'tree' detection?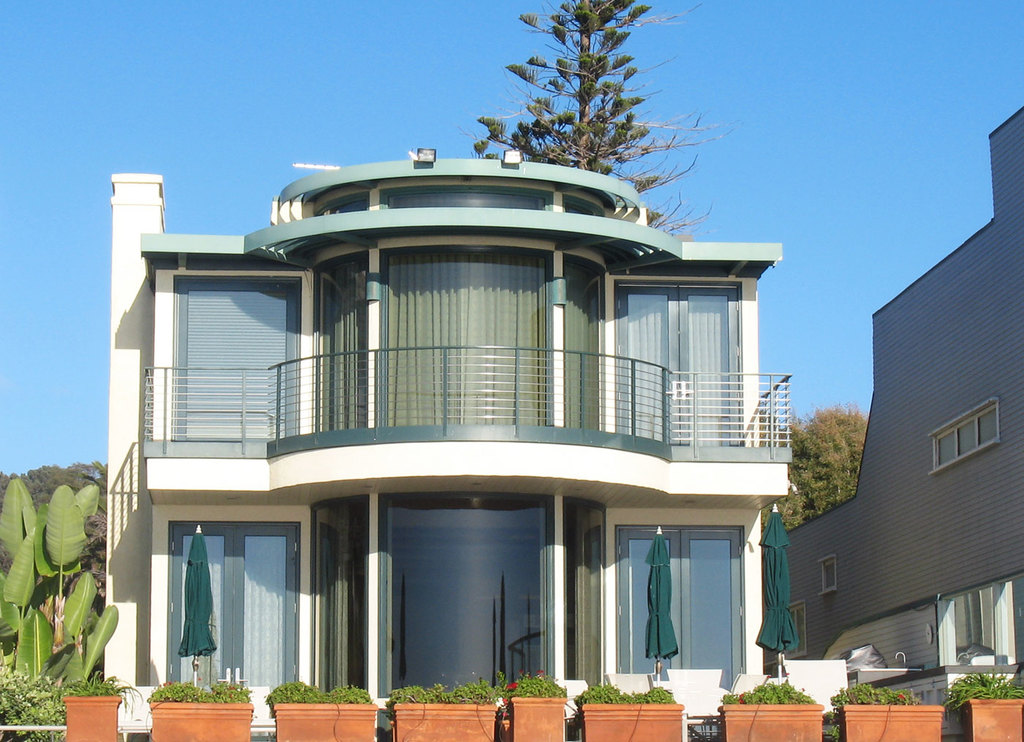
[778, 402, 865, 523]
